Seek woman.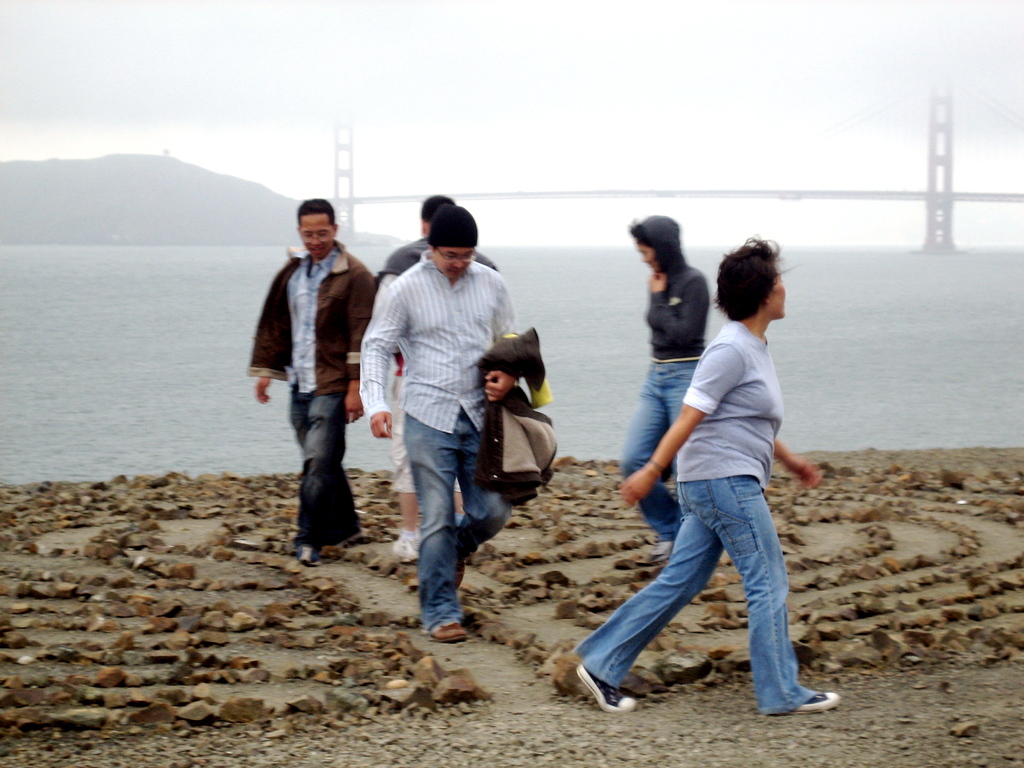
<region>571, 232, 840, 717</region>.
